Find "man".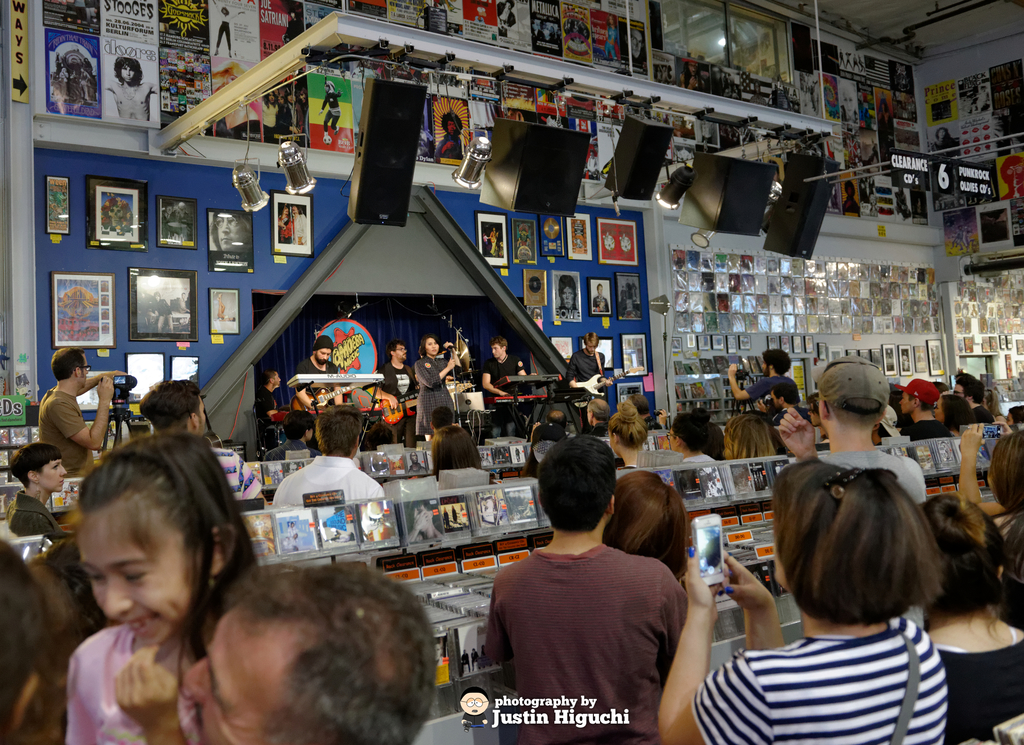
crop(563, 327, 615, 406).
